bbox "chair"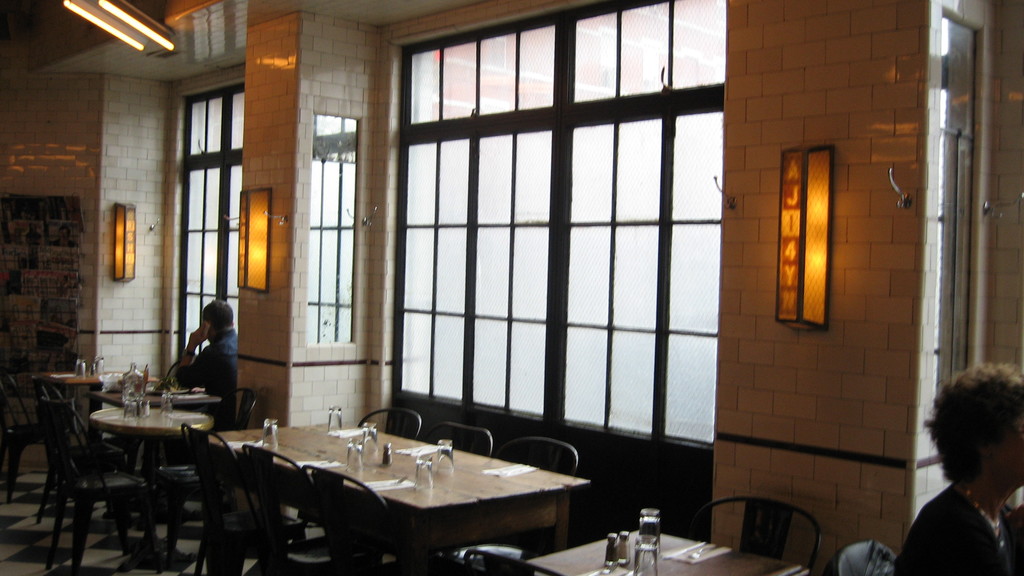
pyautogui.locateOnScreen(355, 408, 426, 438)
